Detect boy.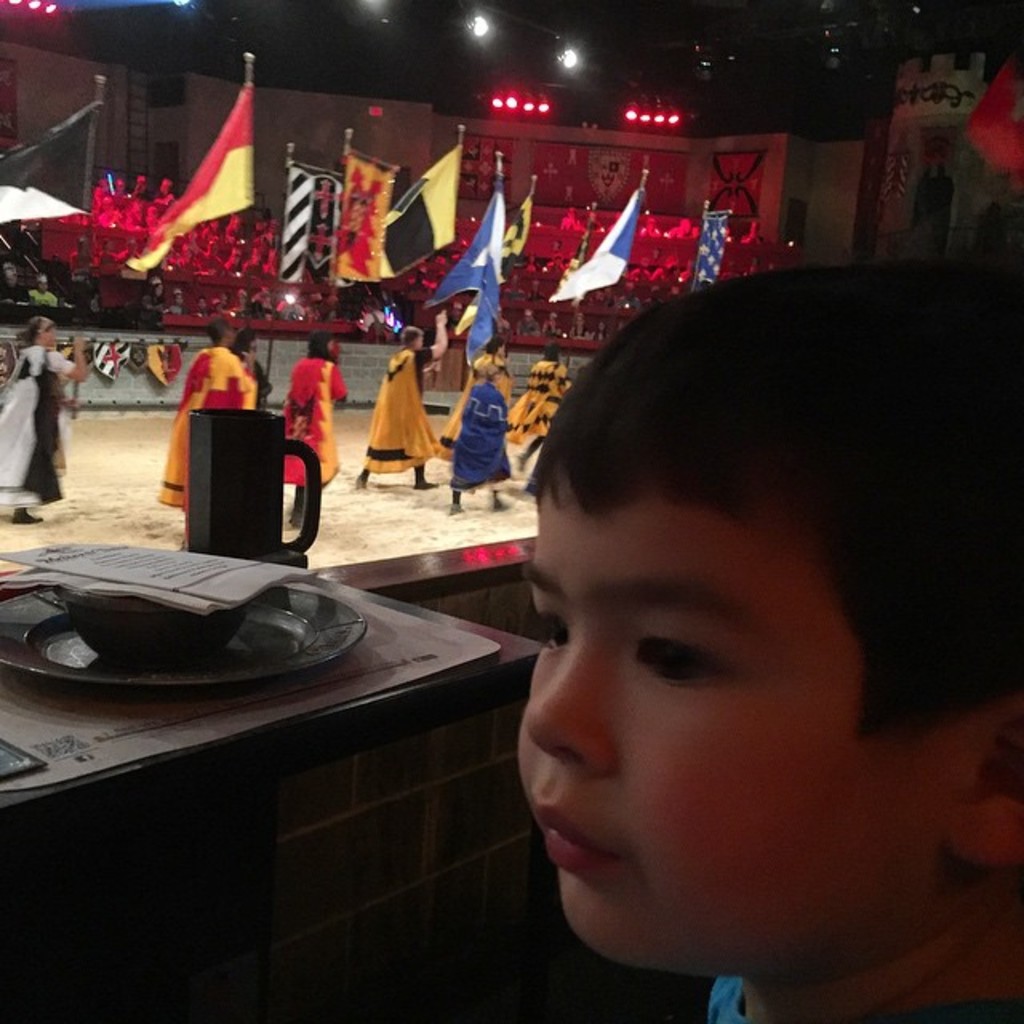
Detected at 386, 240, 1006, 1023.
